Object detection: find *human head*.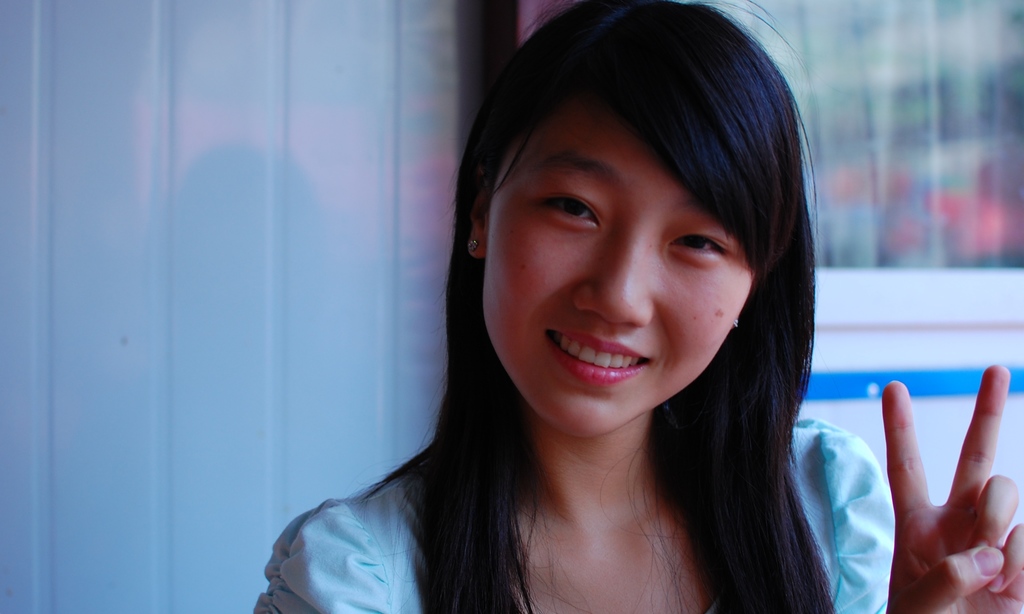
select_region(463, 3, 809, 391).
